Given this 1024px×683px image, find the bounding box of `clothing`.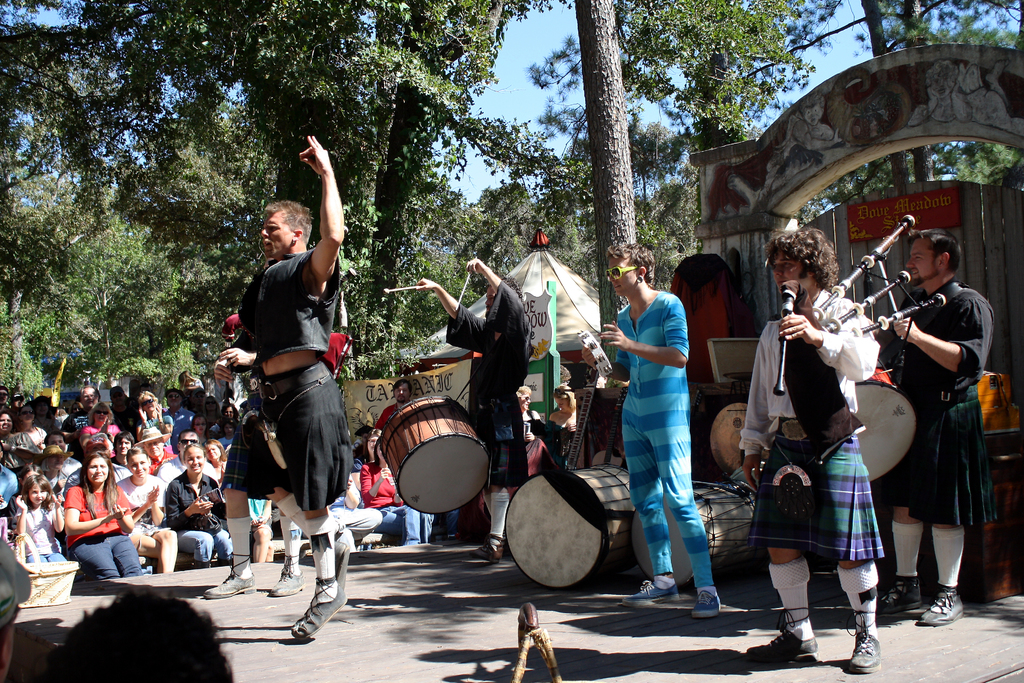
<bbox>445, 281, 535, 488</bbox>.
